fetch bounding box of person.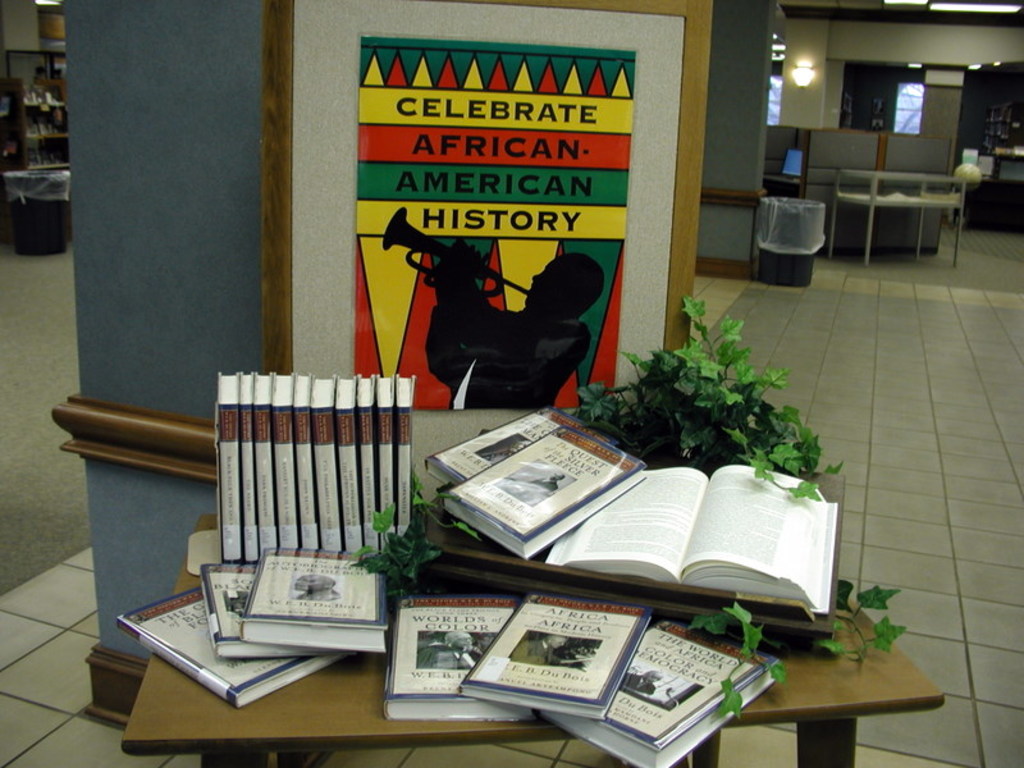
Bbox: x1=511, y1=467, x2=561, y2=502.
